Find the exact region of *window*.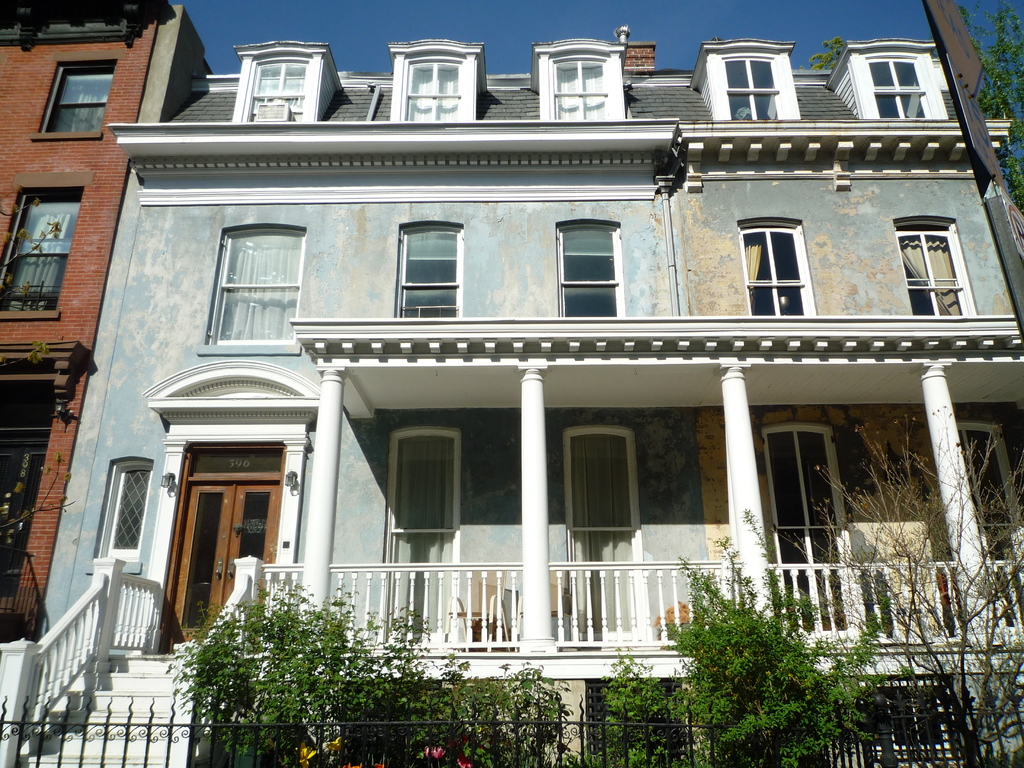
Exact region: {"x1": 570, "y1": 428, "x2": 656, "y2": 647}.
